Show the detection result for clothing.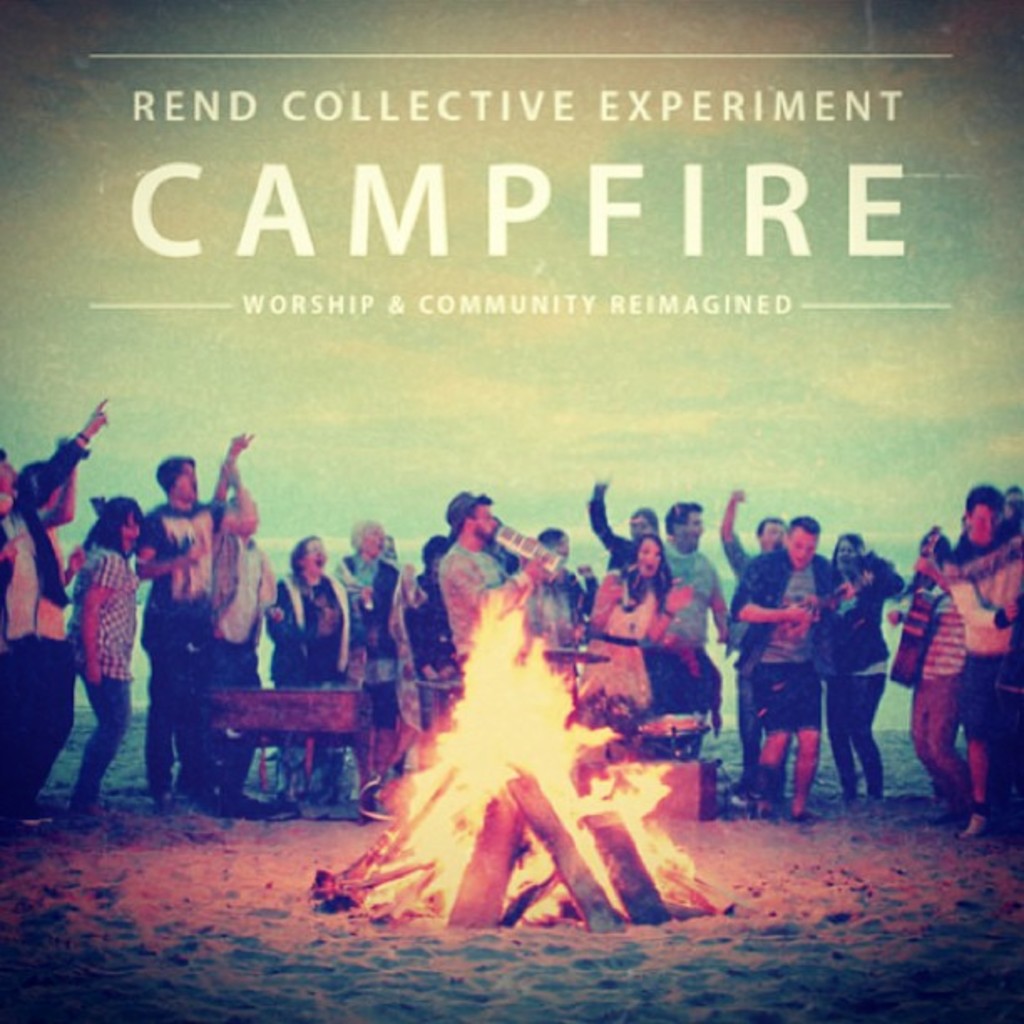
{"left": 820, "top": 547, "right": 907, "bottom": 778}.
